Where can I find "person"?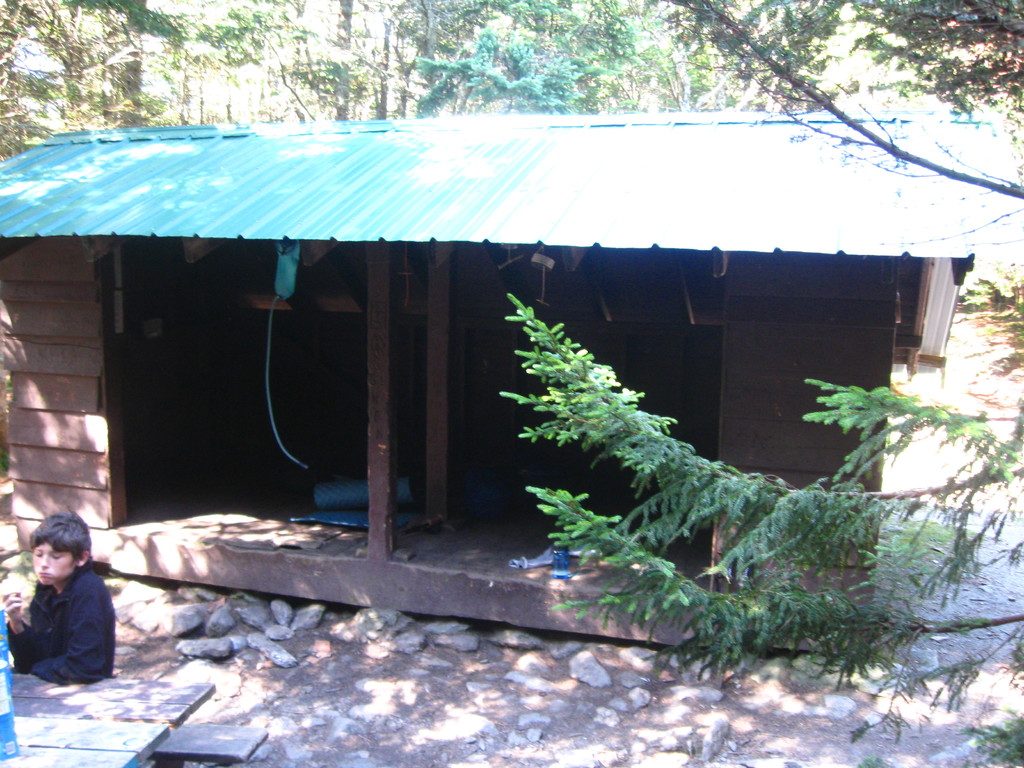
You can find it at <region>2, 506, 117, 700</region>.
